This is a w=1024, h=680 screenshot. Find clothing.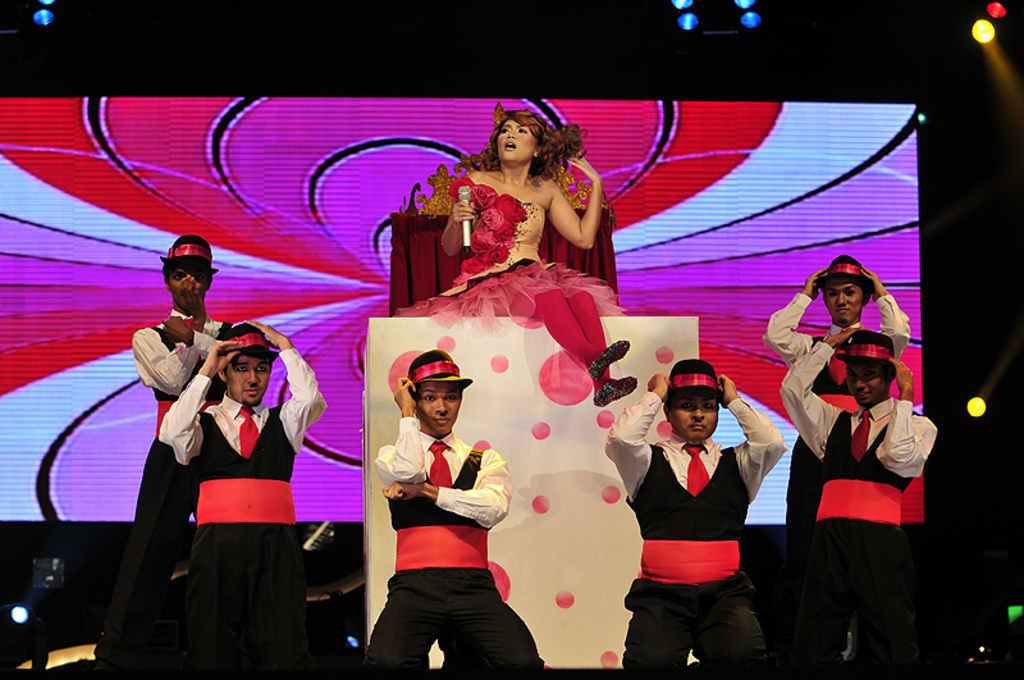
Bounding box: 762,298,914,565.
